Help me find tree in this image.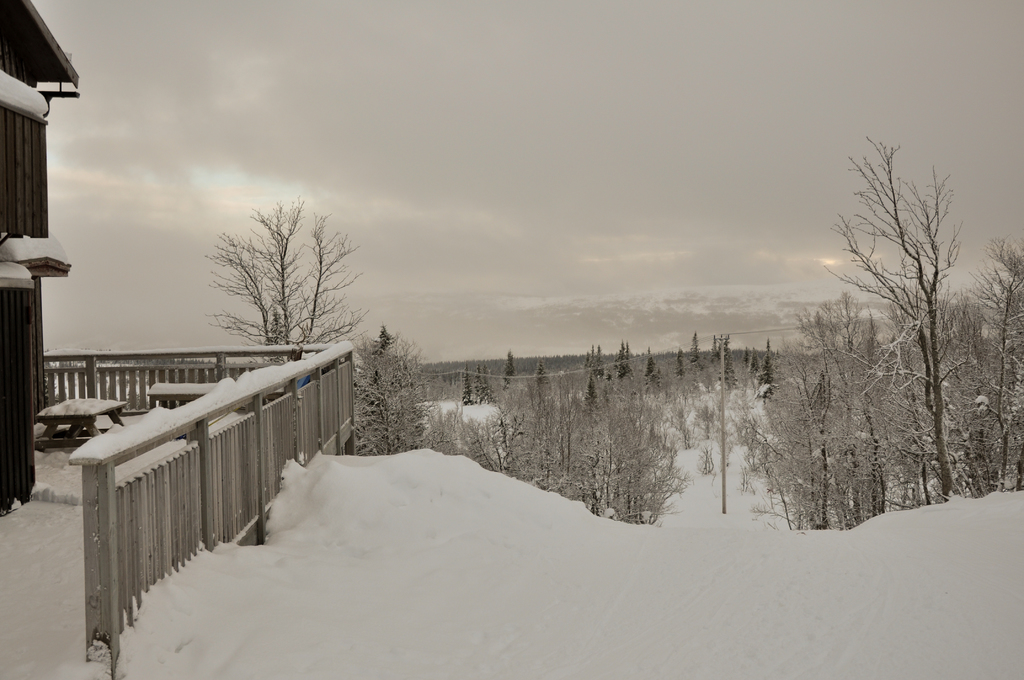
Found it: {"left": 611, "top": 339, "right": 641, "bottom": 386}.
